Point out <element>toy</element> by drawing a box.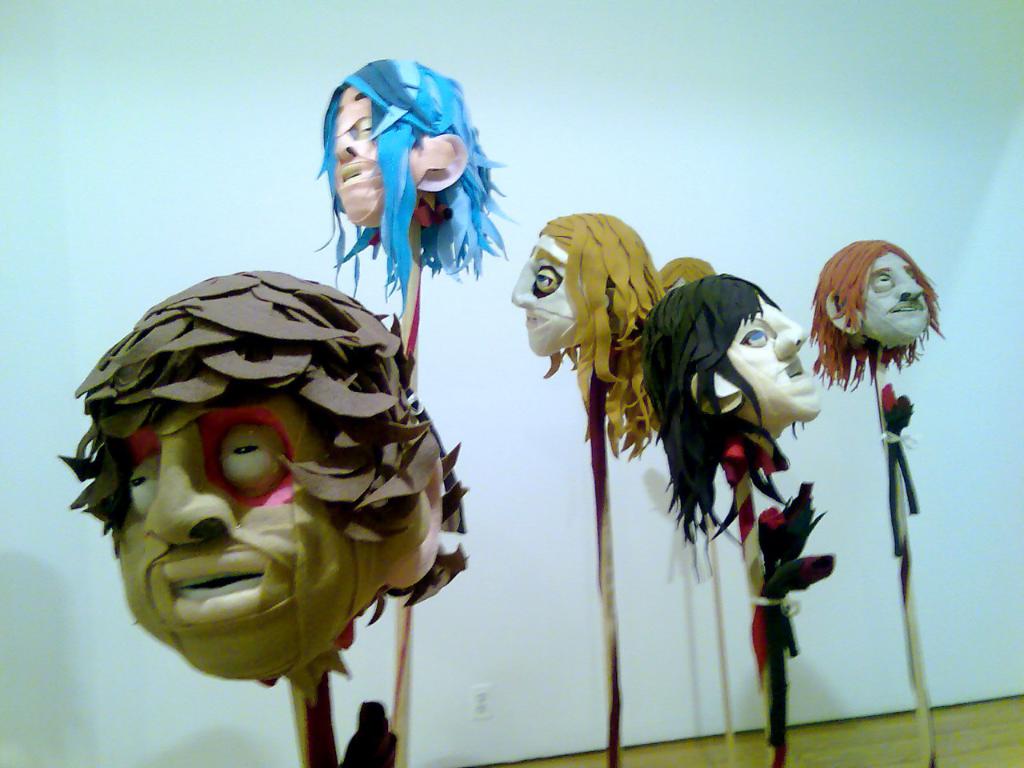
(506,212,662,767).
